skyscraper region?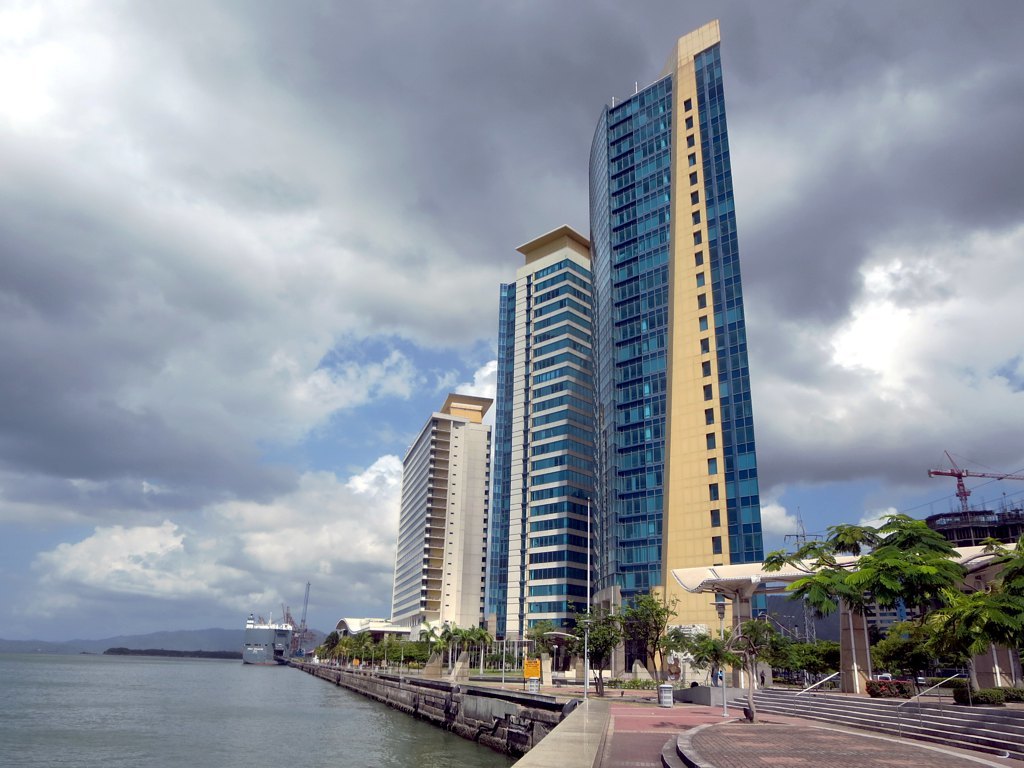
region(475, 32, 797, 695)
